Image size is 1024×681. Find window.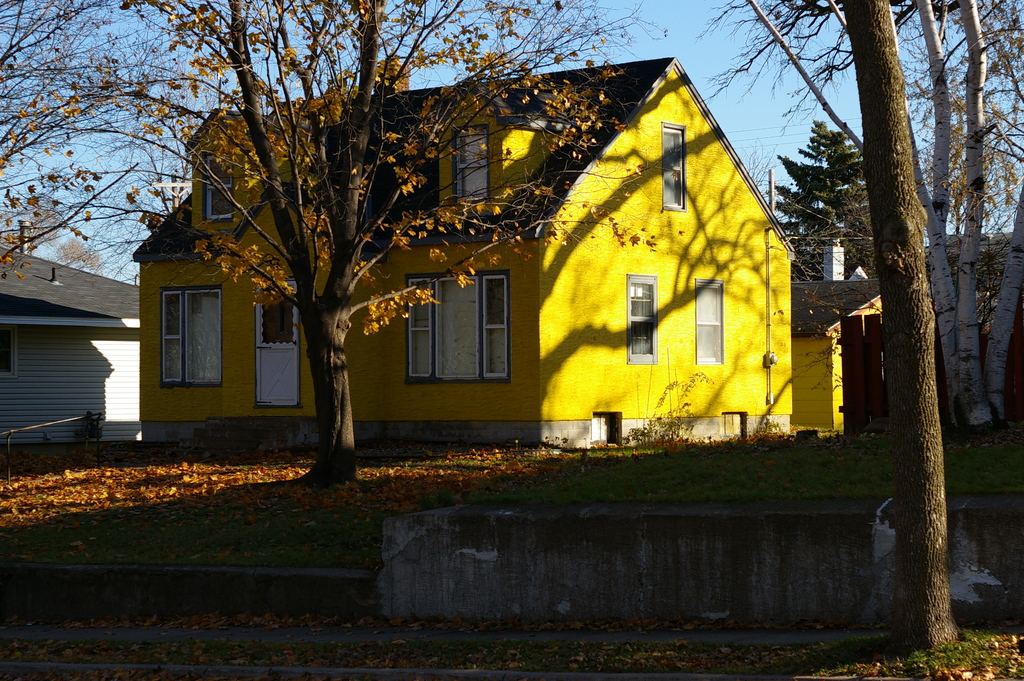
x1=694 y1=277 x2=723 y2=361.
